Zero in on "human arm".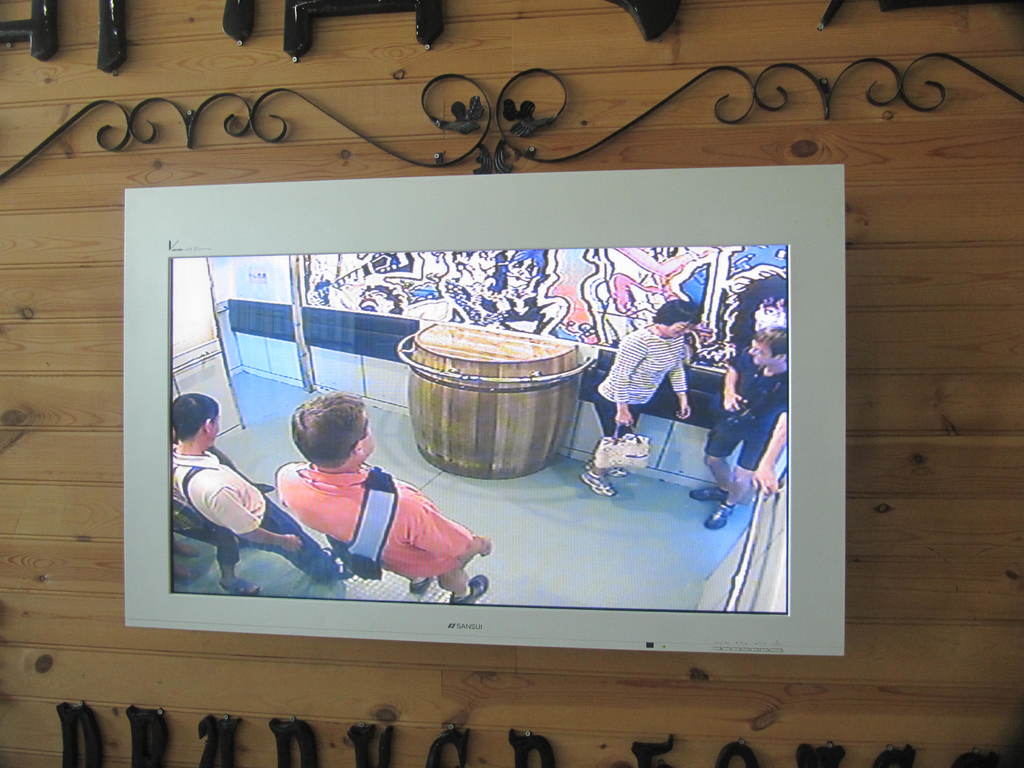
Zeroed in: box=[669, 342, 701, 420].
